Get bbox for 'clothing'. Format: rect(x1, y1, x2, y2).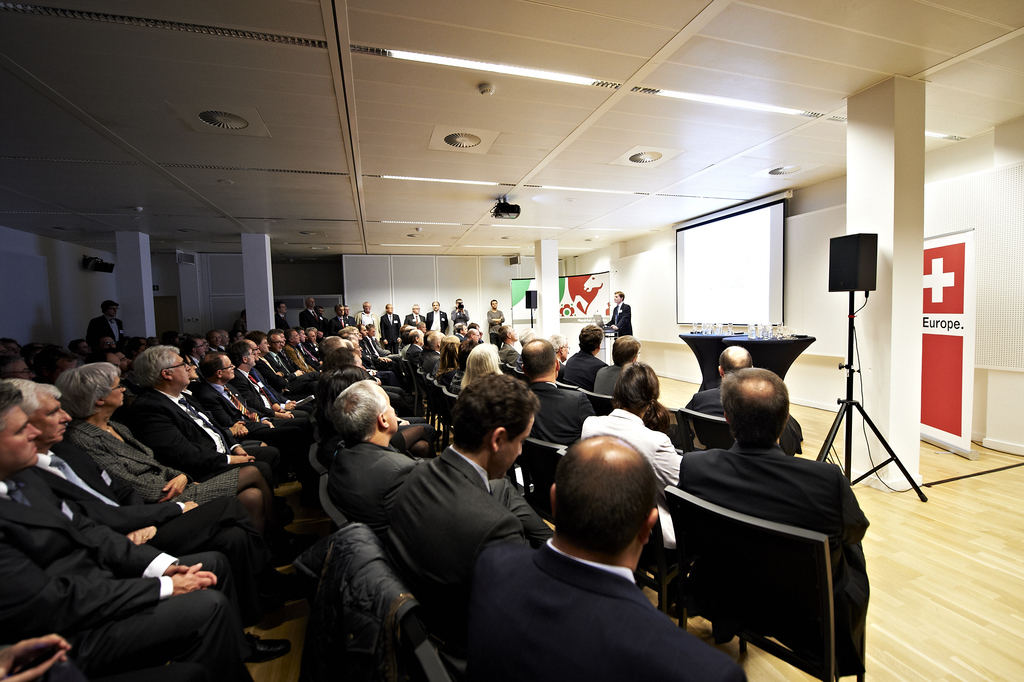
rect(327, 312, 344, 337).
